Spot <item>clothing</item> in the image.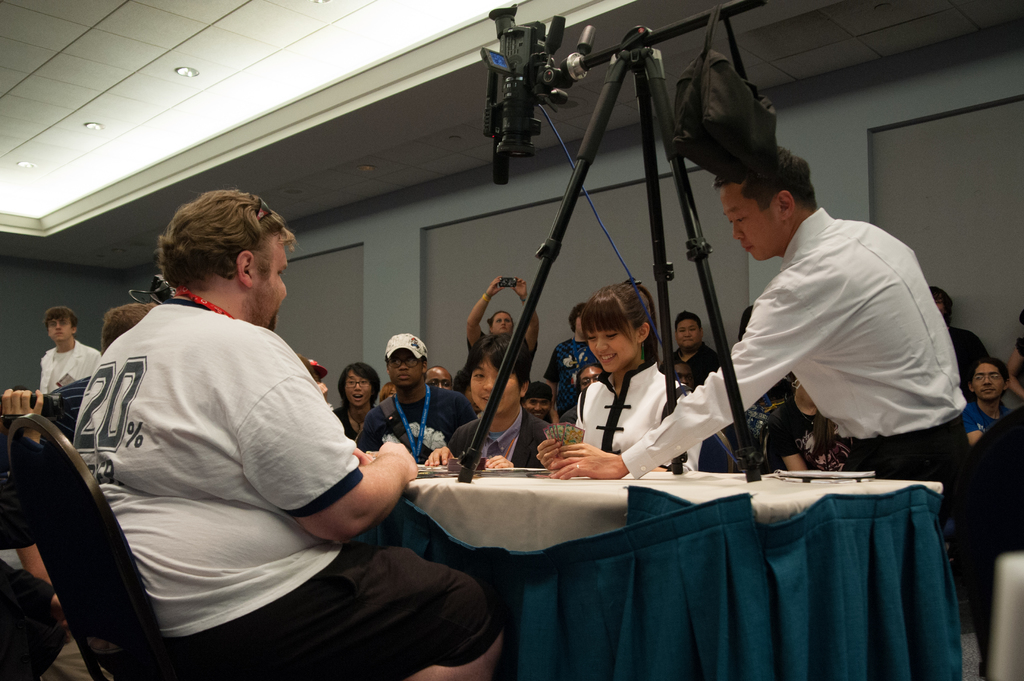
<item>clothing</item> found at locate(590, 354, 704, 469).
